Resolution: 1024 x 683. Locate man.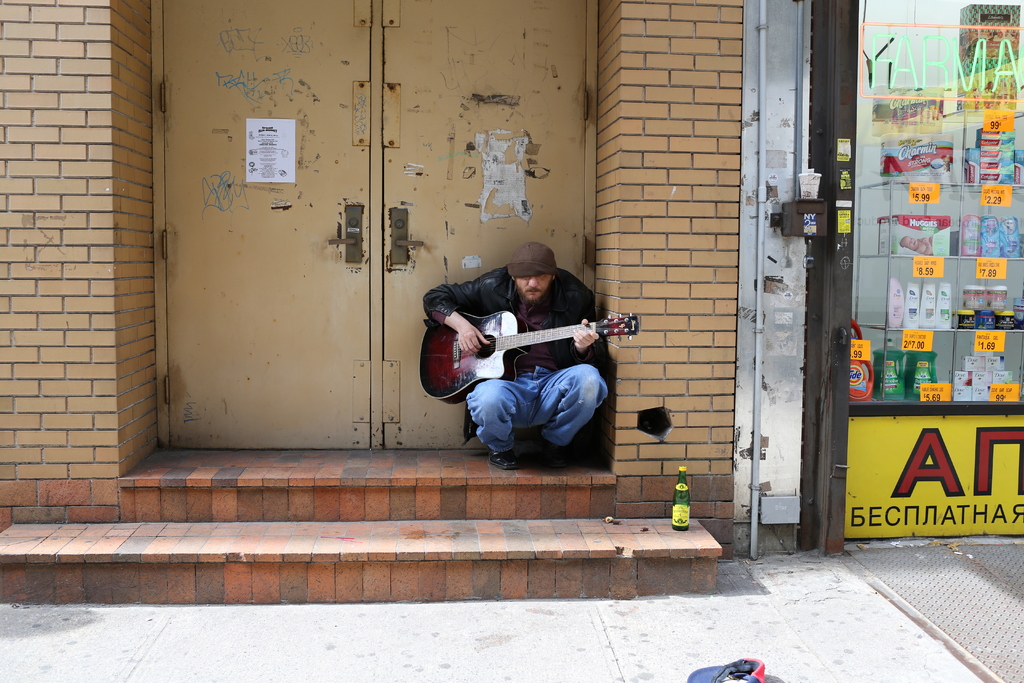
<box>424,240,631,479</box>.
